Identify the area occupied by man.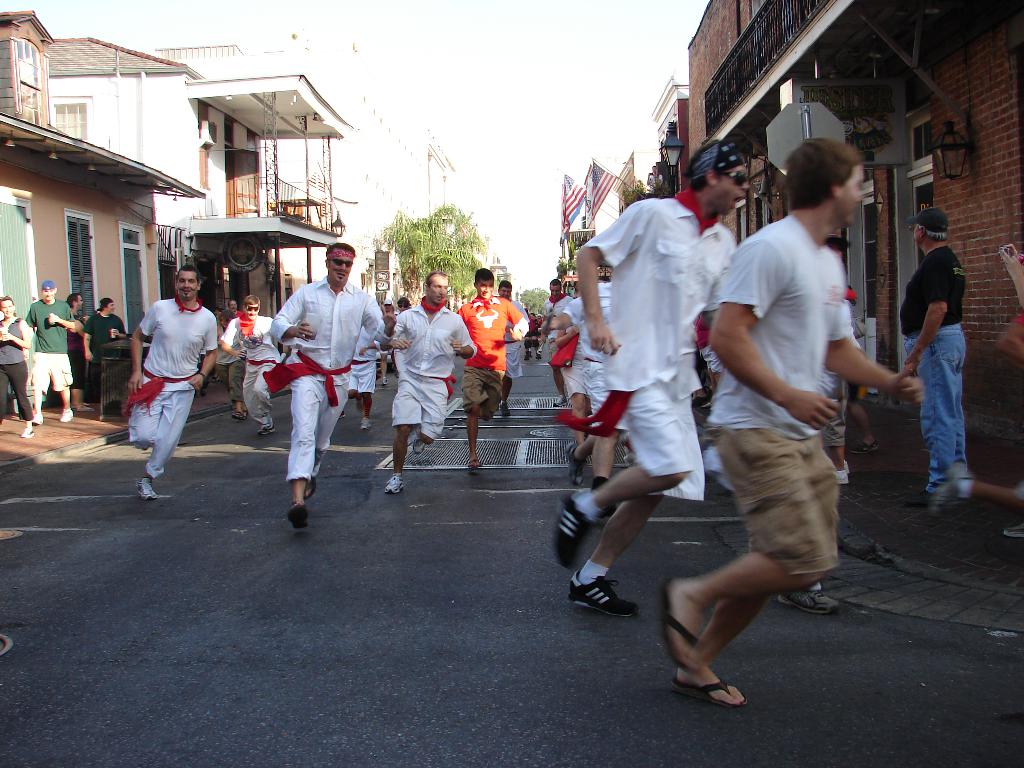
Area: <region>393, 270, 477, 495</region>.
